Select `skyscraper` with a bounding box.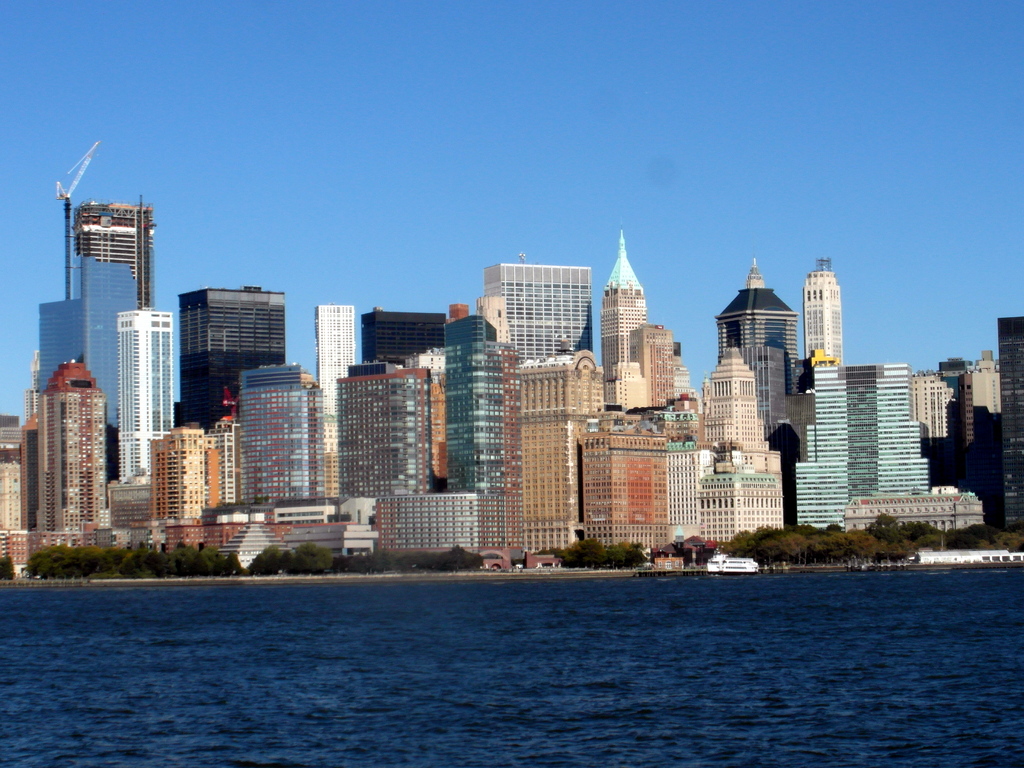
[312,303,355,497].
